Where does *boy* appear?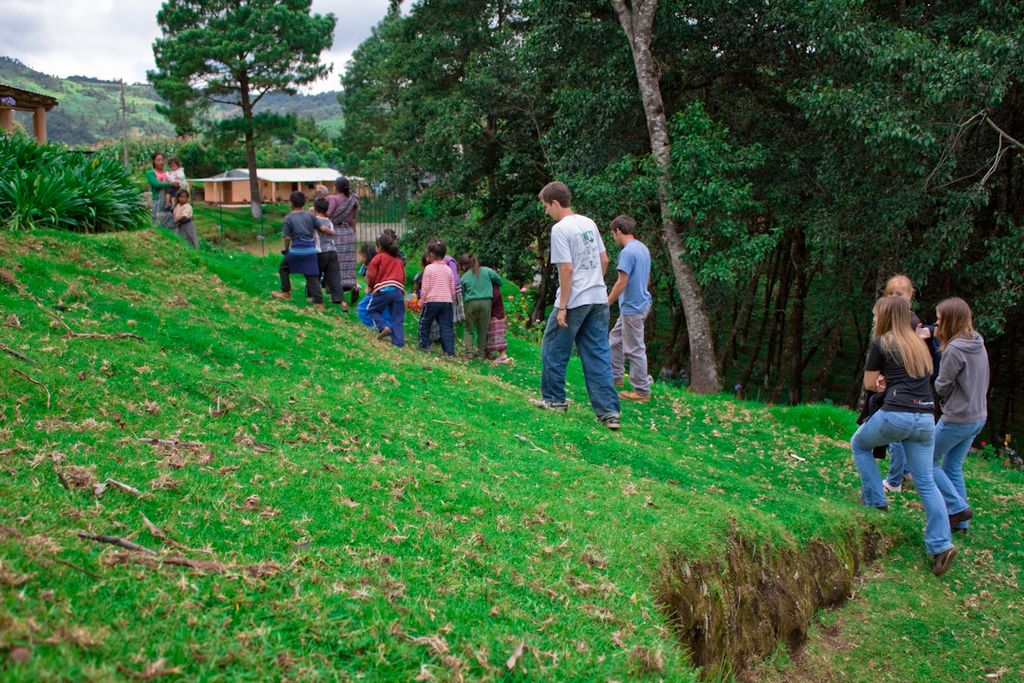
Appears at 268/190/335/306.
